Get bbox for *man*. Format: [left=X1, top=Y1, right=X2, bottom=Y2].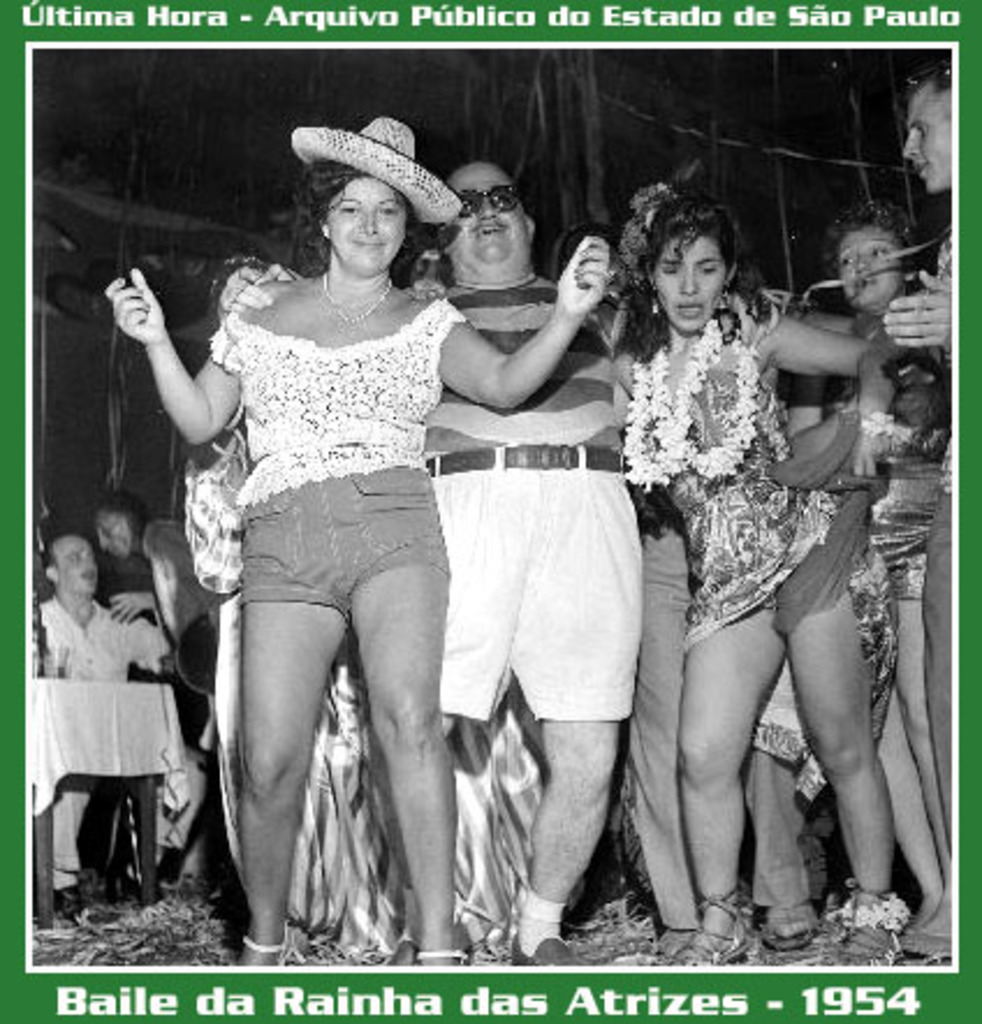
[left=185, top=676, right=262, bottom=948].
